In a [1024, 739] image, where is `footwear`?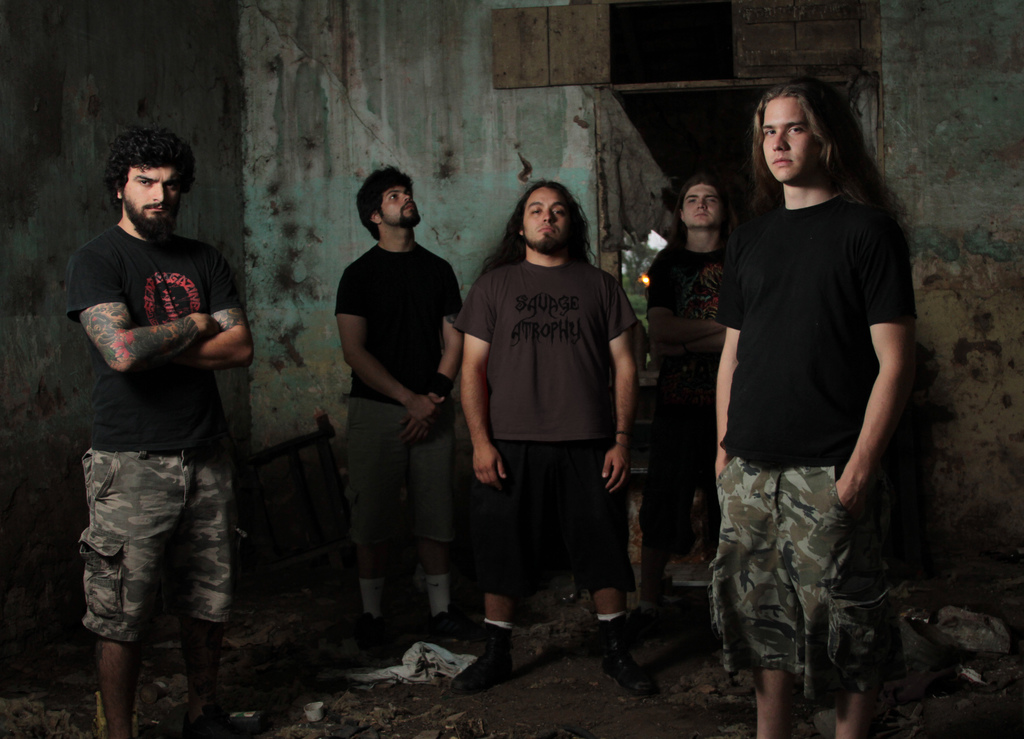
box=[593, 616, 651, 696].
